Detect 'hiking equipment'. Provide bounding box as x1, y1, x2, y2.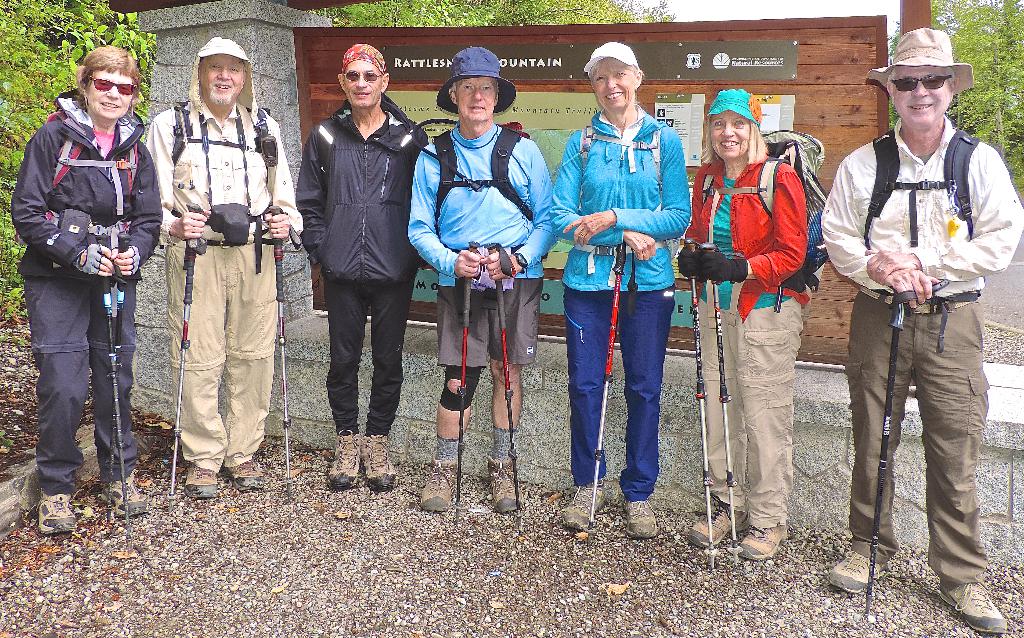
584, 246, 634, 546.
